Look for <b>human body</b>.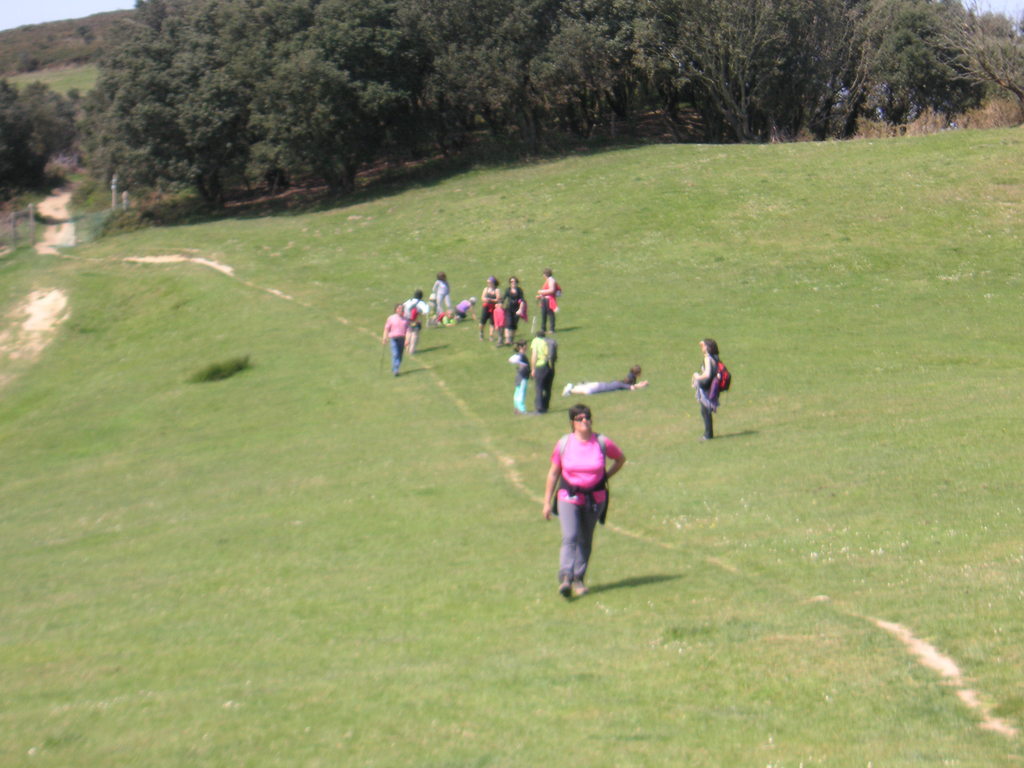
Found: (x1=382, y1=312, x2=407, y2=376).
